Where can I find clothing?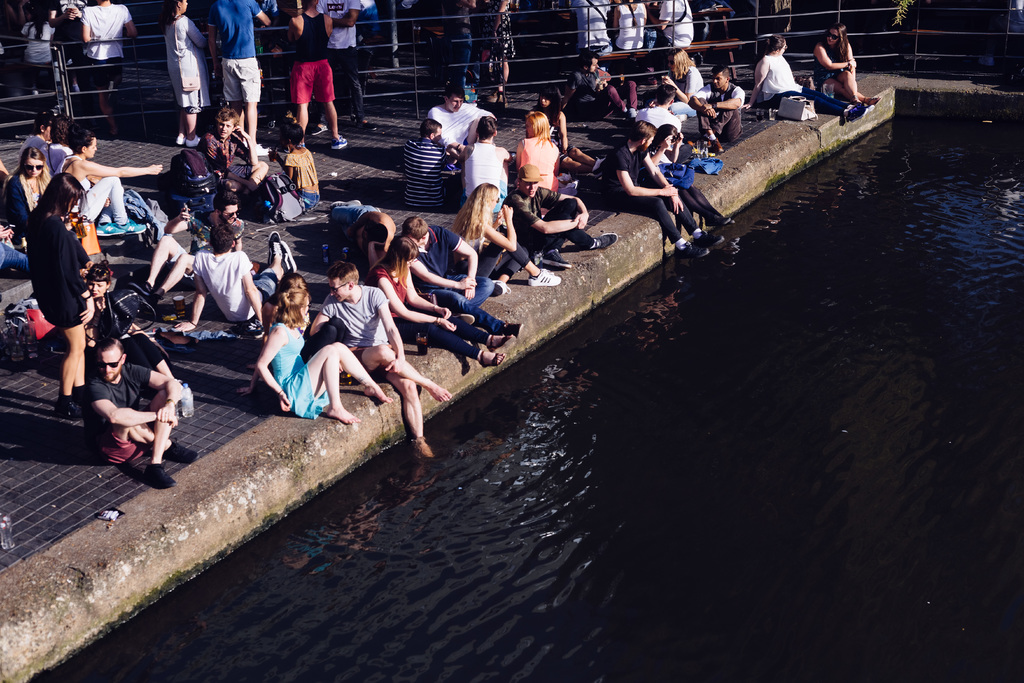
You can find it at [414, 221, 503, 325].
